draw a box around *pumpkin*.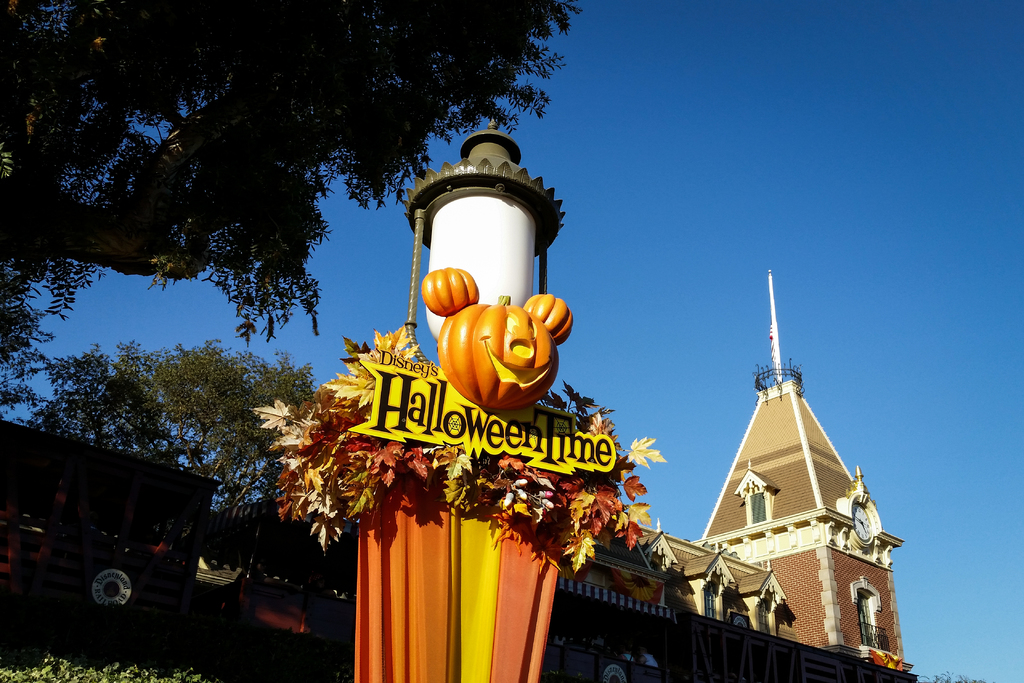
<bbox>417, 262, 483, 317</bbox>.
